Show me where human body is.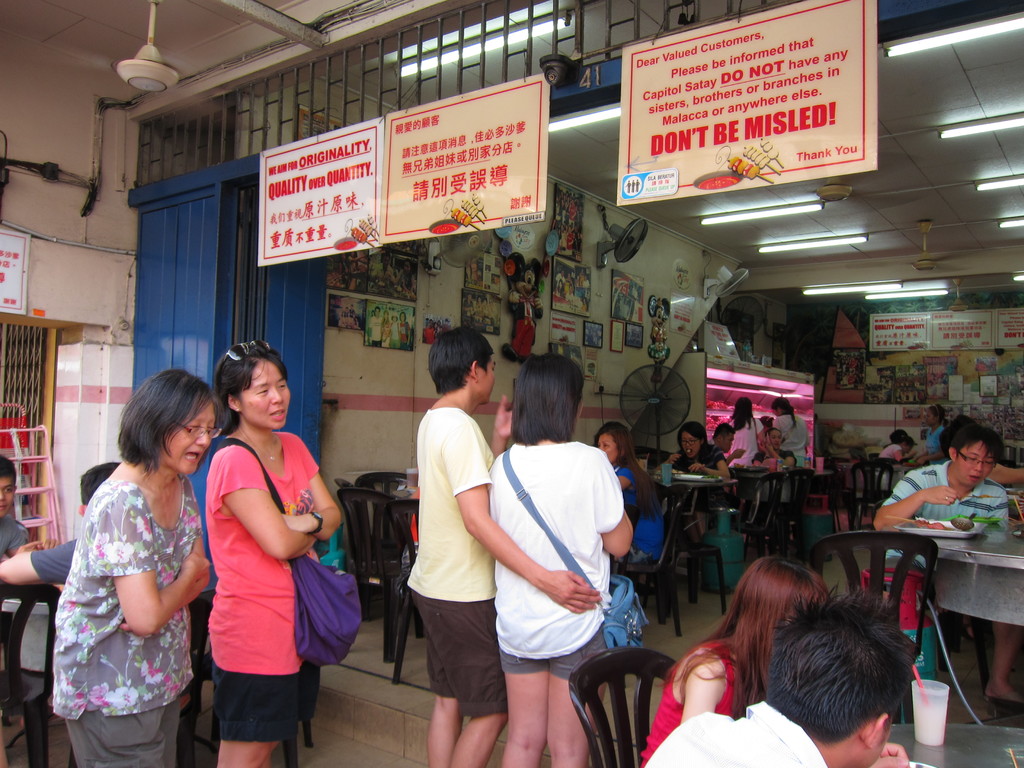
human body is at x1=402, y1=323, x2=605, y2=767.
